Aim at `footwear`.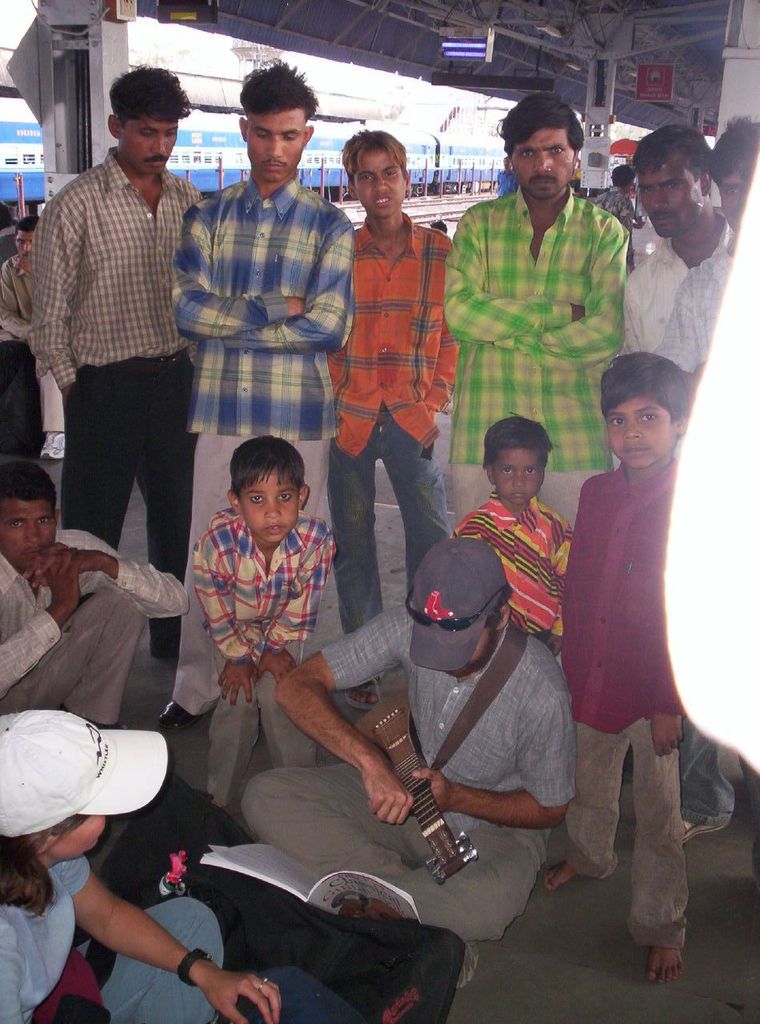
Aimed at (38, 427, 70, 459).
